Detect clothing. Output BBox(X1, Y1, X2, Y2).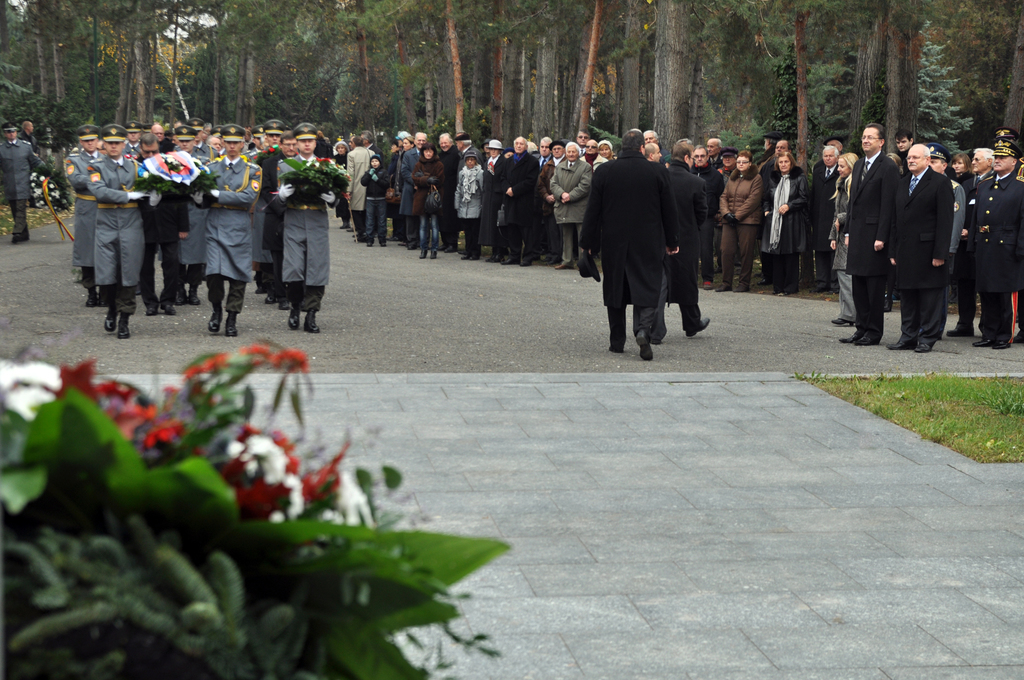
BBox(397, 142, 423, 243).
